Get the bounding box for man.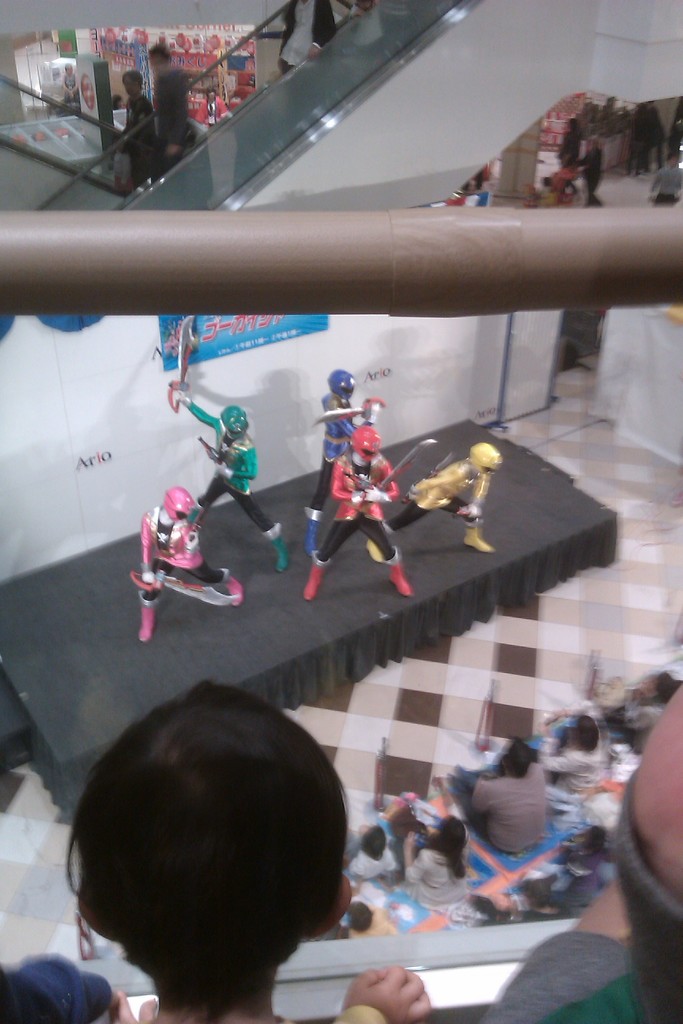
bbox=(575, 135, 606, 202).
